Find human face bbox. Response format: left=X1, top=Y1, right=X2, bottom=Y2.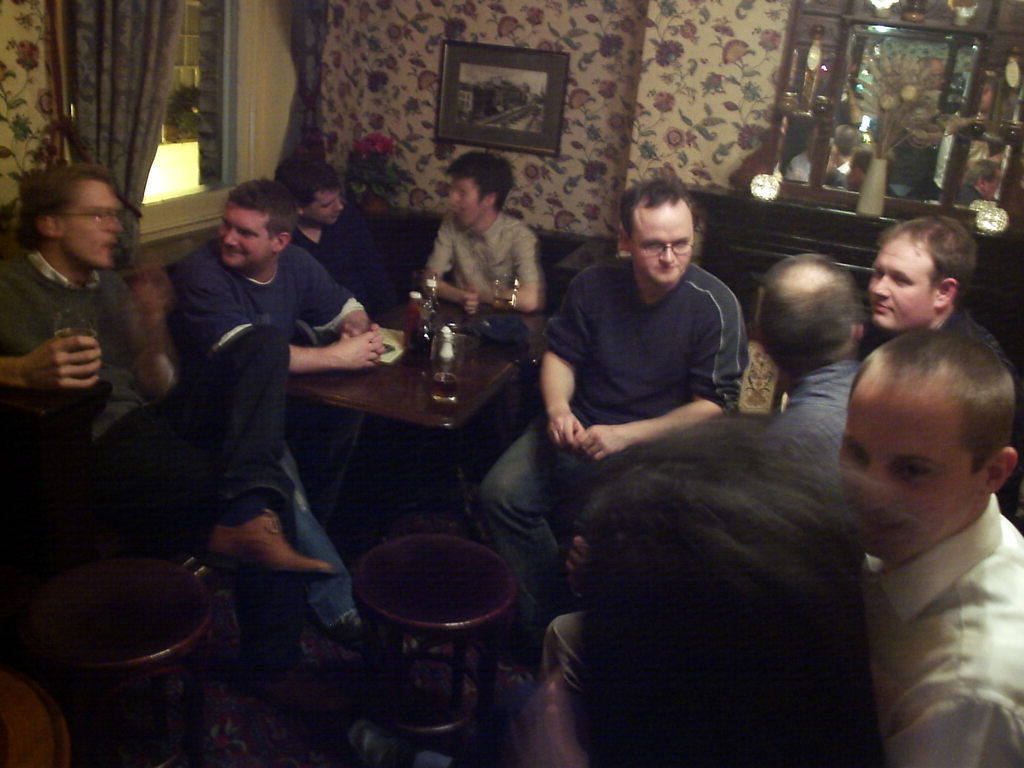
left=64, top=184, right=122, bottom=273.
